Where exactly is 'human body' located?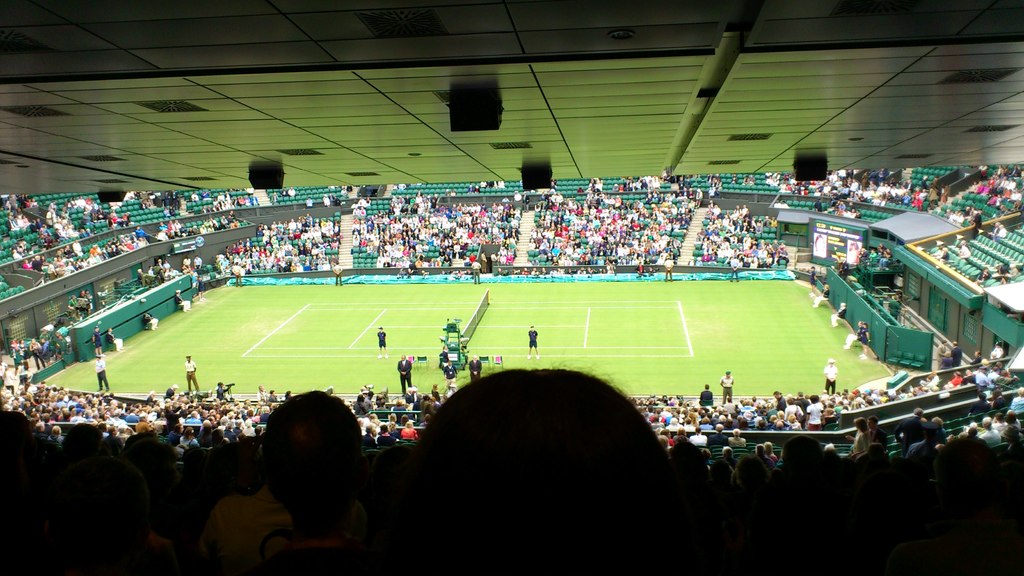
Its bounding box is x1=720, y1=373, x2=733, y2=401.
